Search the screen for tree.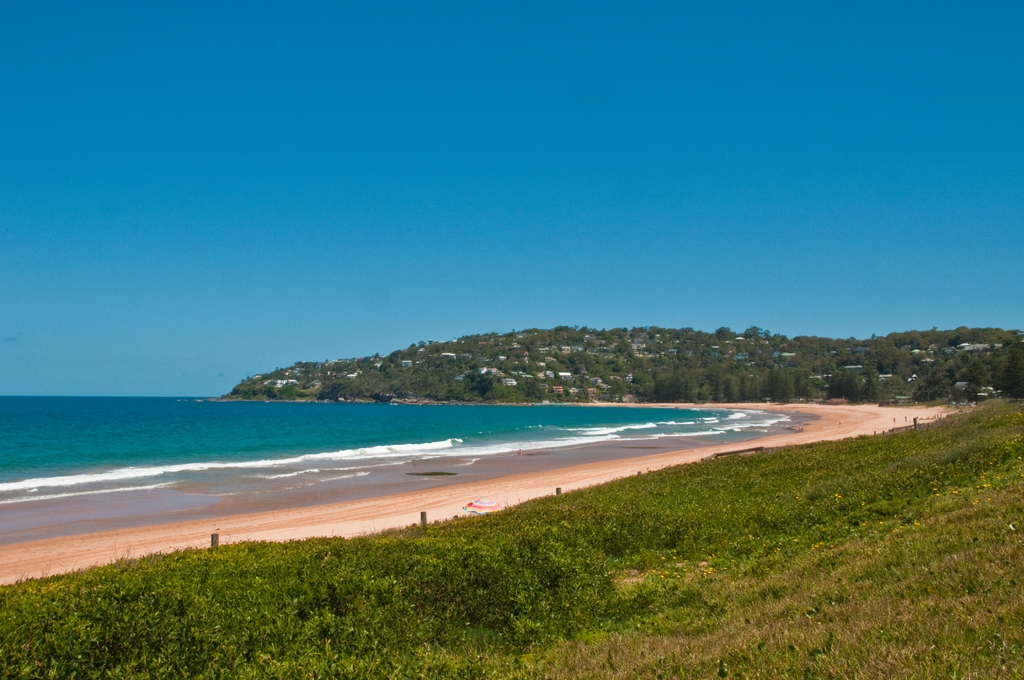
Found at [874, 346, 910, 384].
